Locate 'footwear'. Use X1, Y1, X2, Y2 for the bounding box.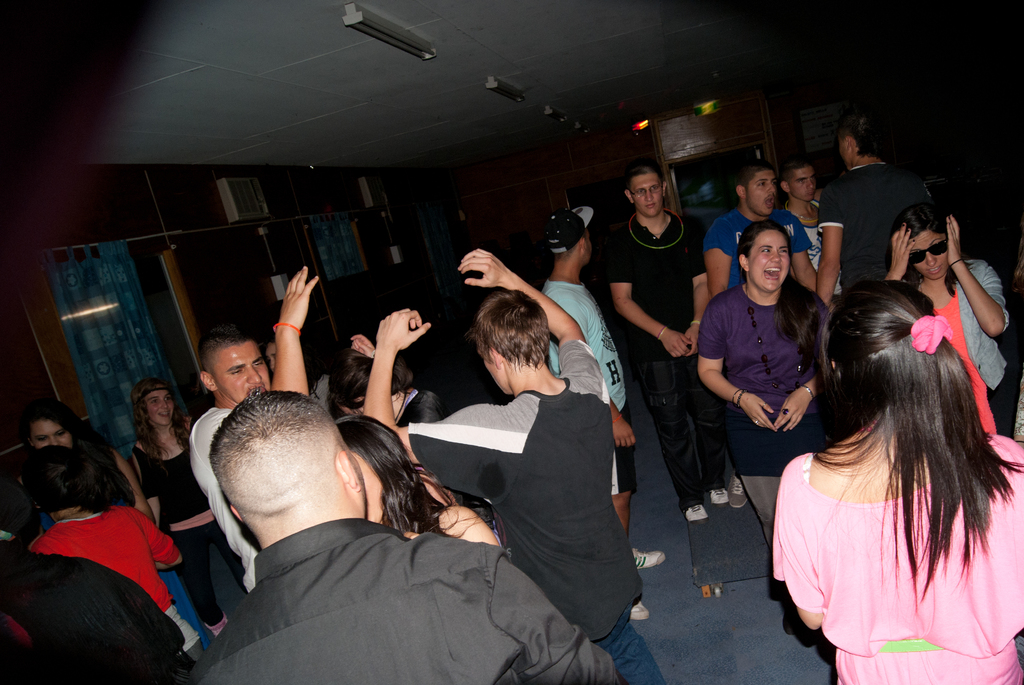
710, 483, 727, 503.
